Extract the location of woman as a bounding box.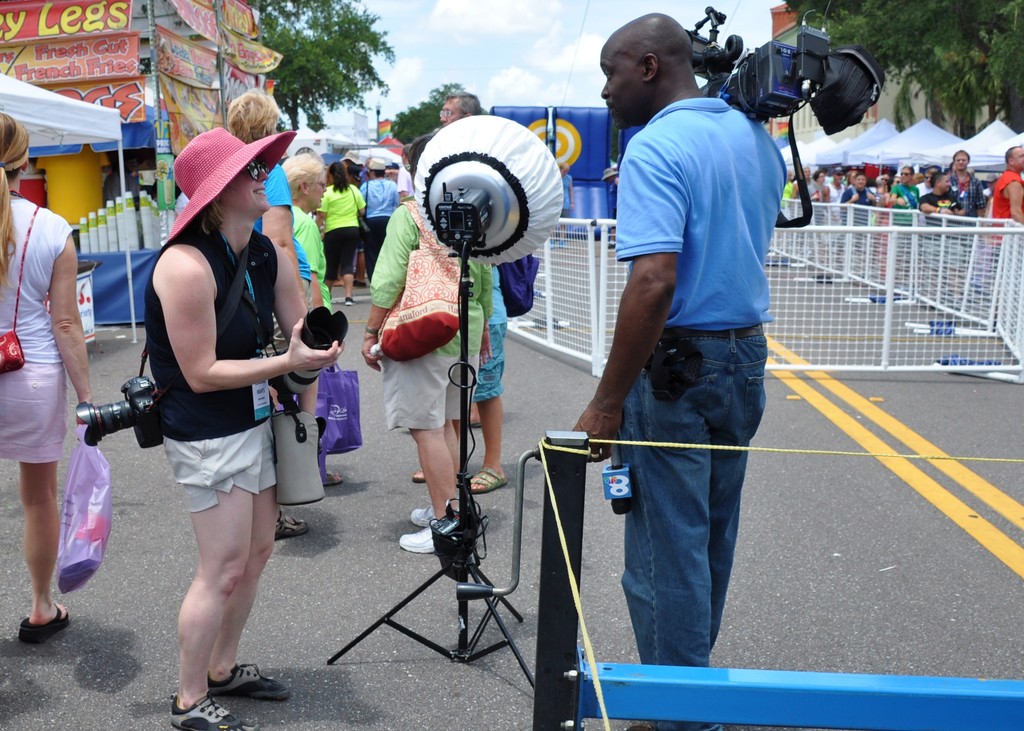
l=281, t=153, r=339, b=477.
